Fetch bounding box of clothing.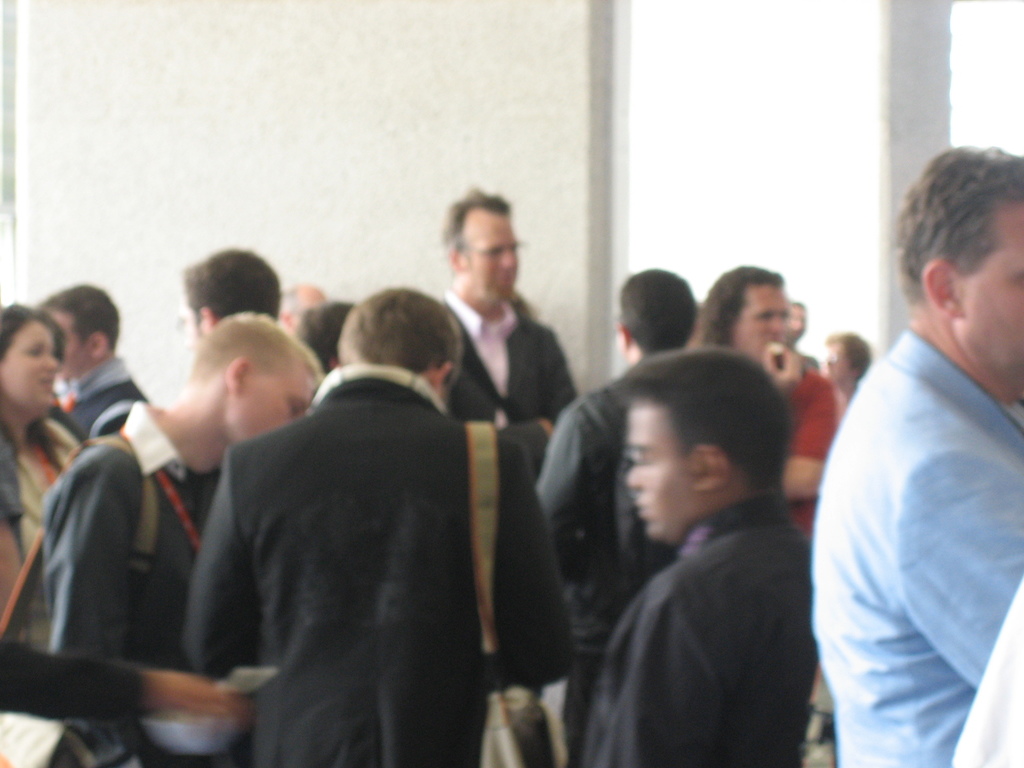
Bbox: {"x1": 65, "y1": 355, "x2": 147, "y2": 445}.
